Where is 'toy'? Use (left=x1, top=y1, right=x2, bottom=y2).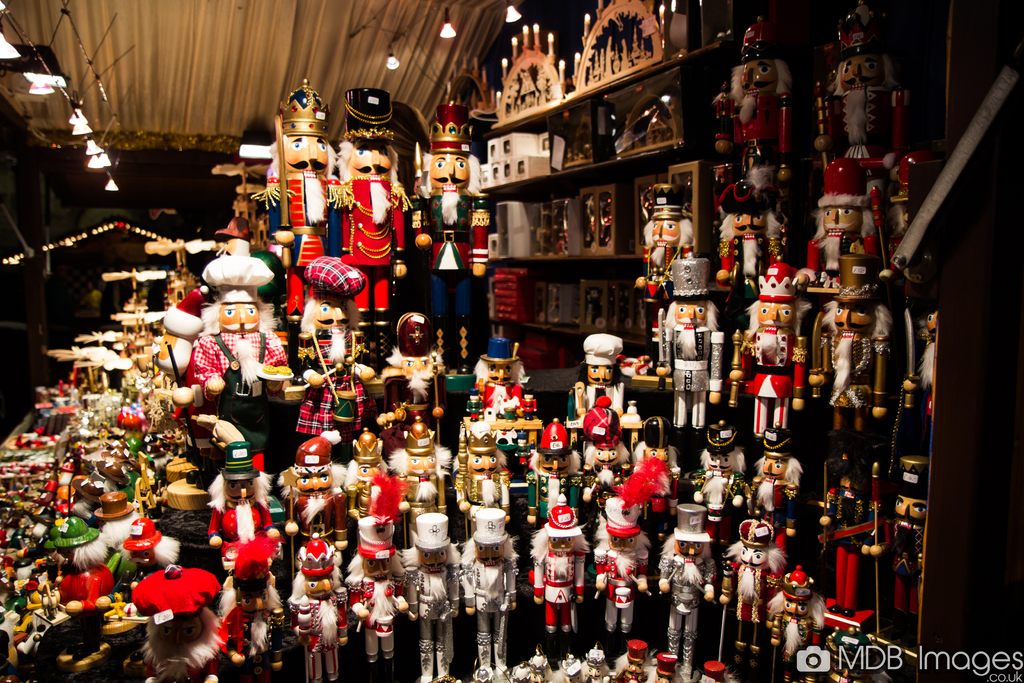
(left=645, top=505, right=719, bottom=671).
